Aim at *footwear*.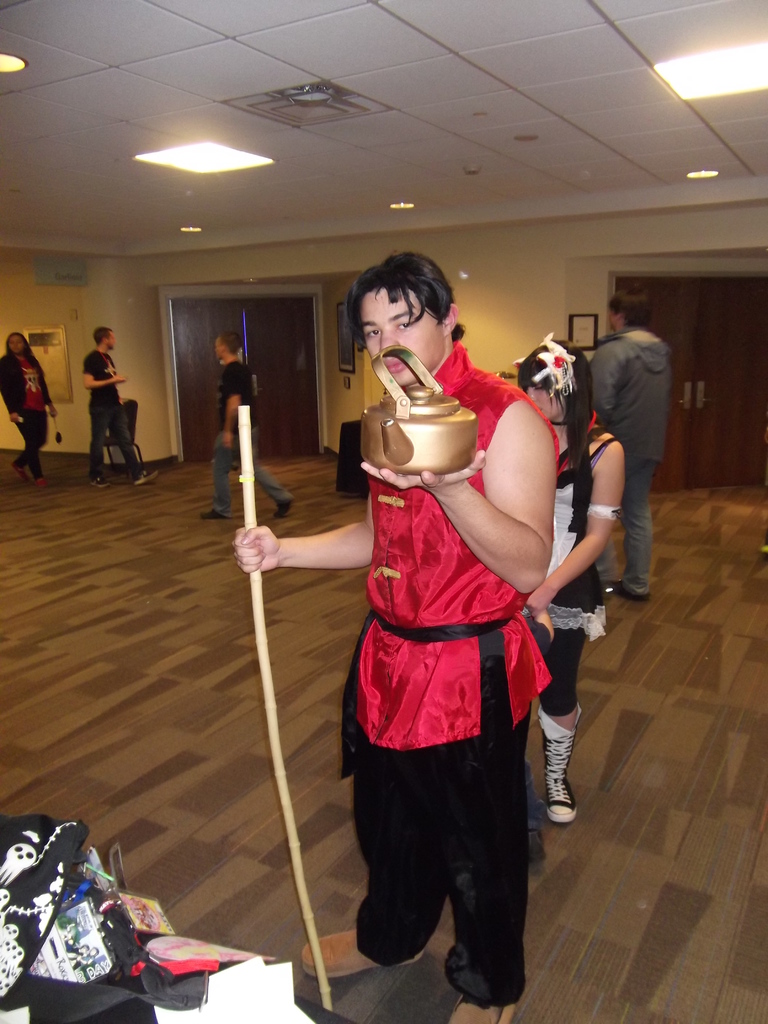
Aimed at box(605, 579, 653, 605).
